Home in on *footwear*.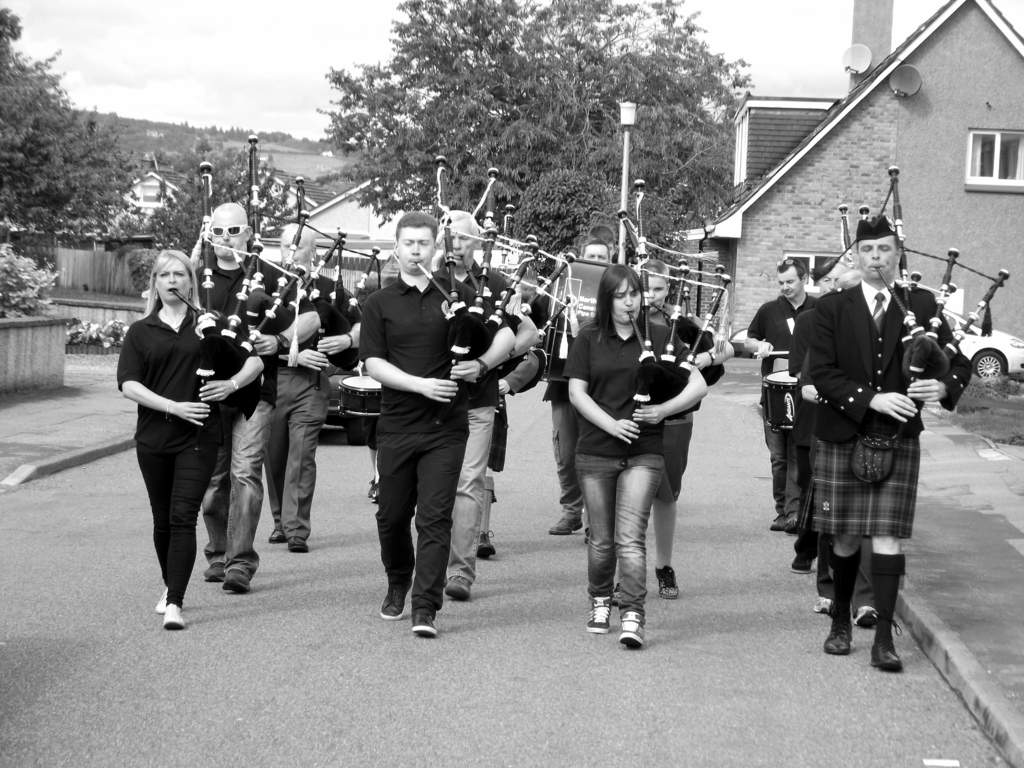
Homed in at 791 542 822 573.
